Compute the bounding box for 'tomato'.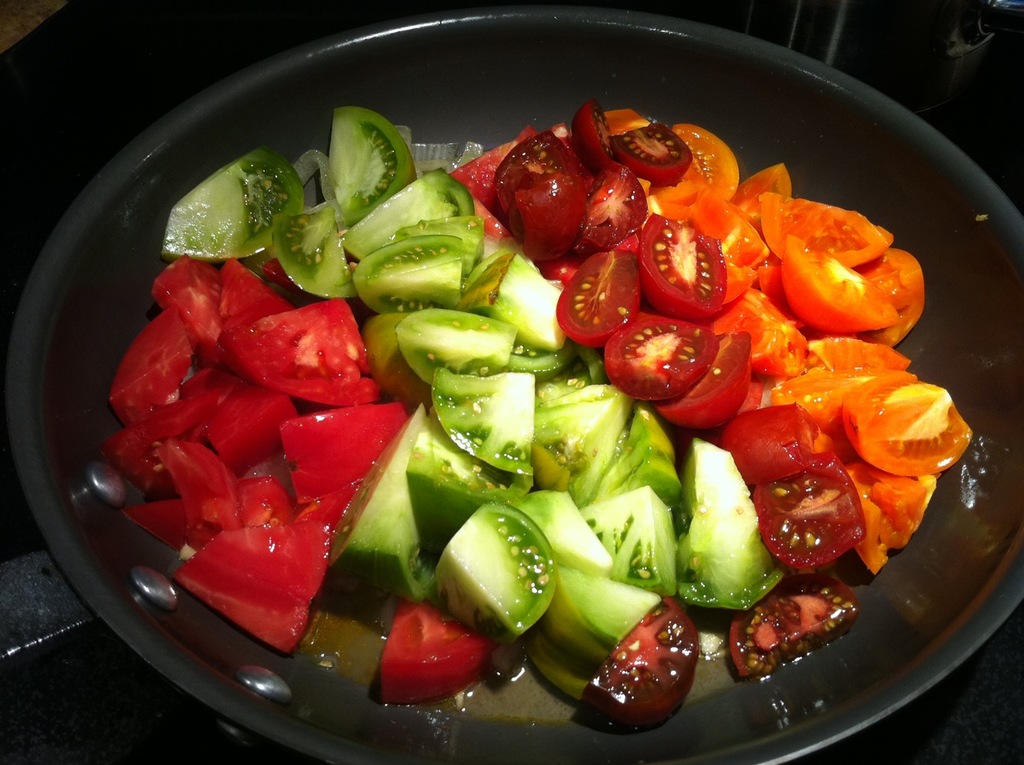
box(559, 249, 641, 344).
